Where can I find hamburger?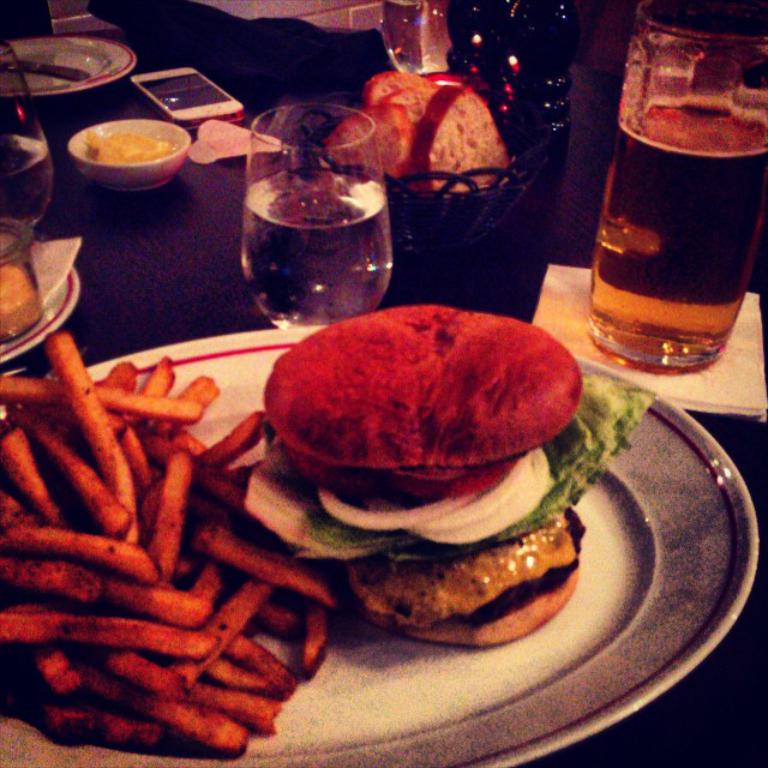
You can find it at [left=246, top=304, right=656, bottom=650].
